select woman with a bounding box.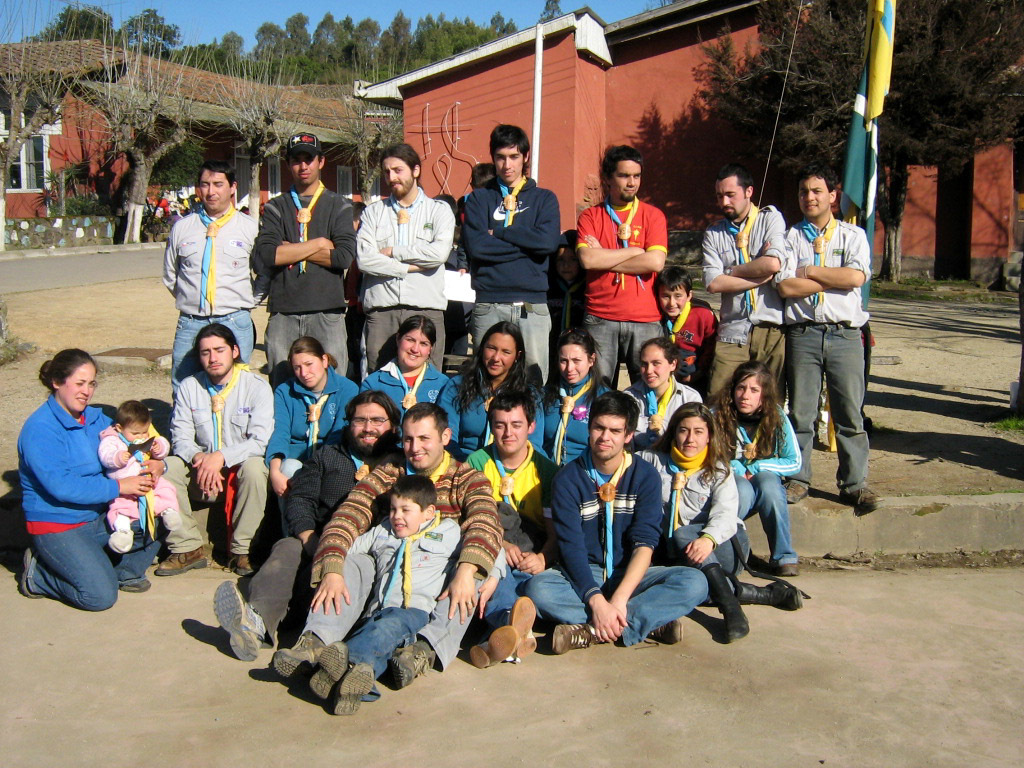
<bbox>540, 332, 617, 493</bbox>.
